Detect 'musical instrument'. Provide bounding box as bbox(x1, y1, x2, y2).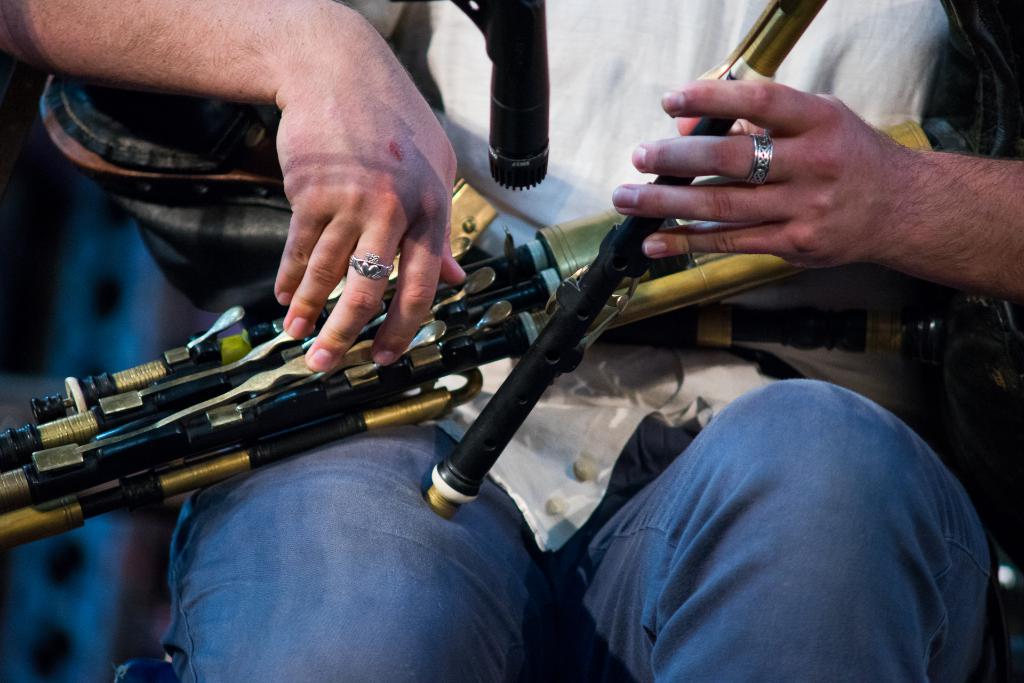
bbox(421, 0, 817, 516).
